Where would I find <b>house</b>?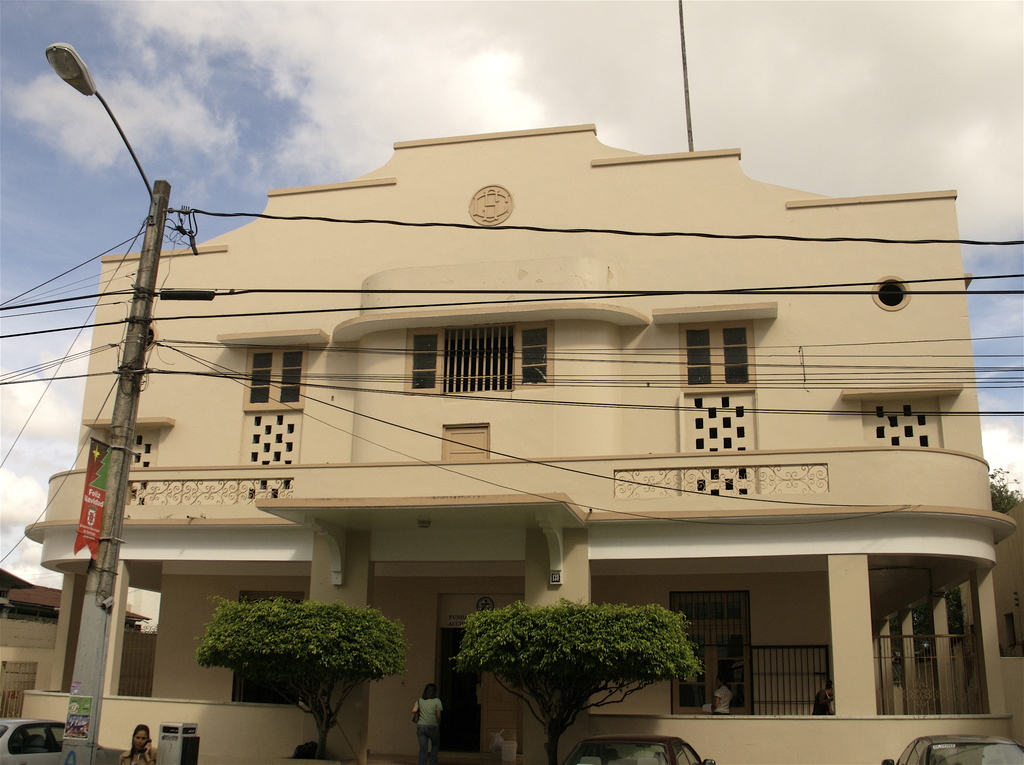
At (43, 63, 995, 758).
